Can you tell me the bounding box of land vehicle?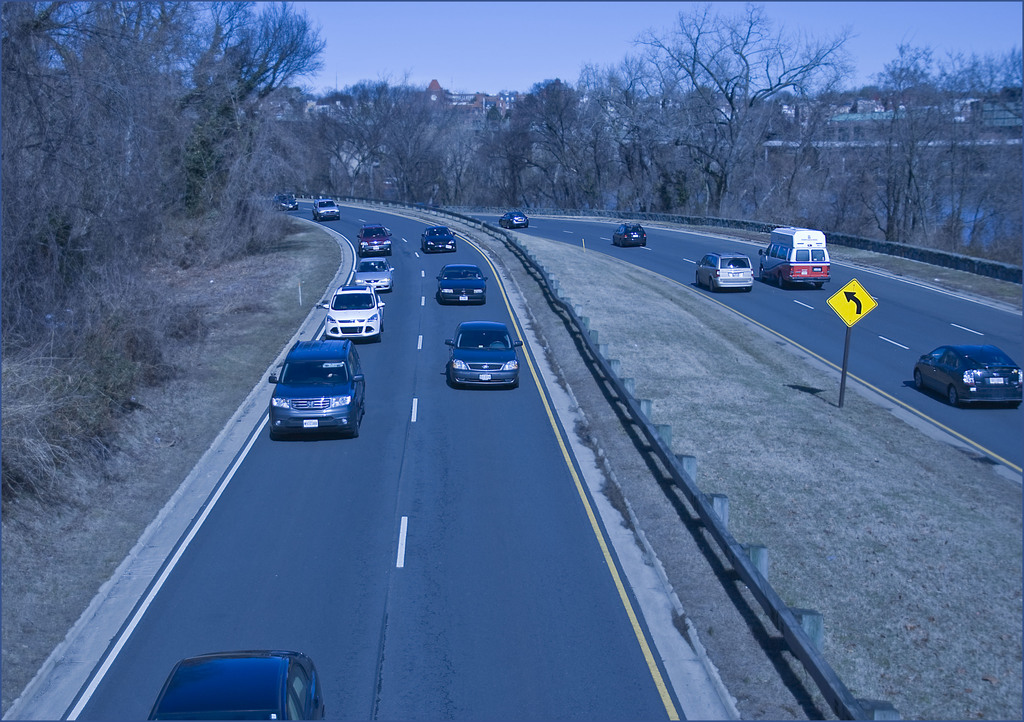
BBox(274, 188, 300, 209).
